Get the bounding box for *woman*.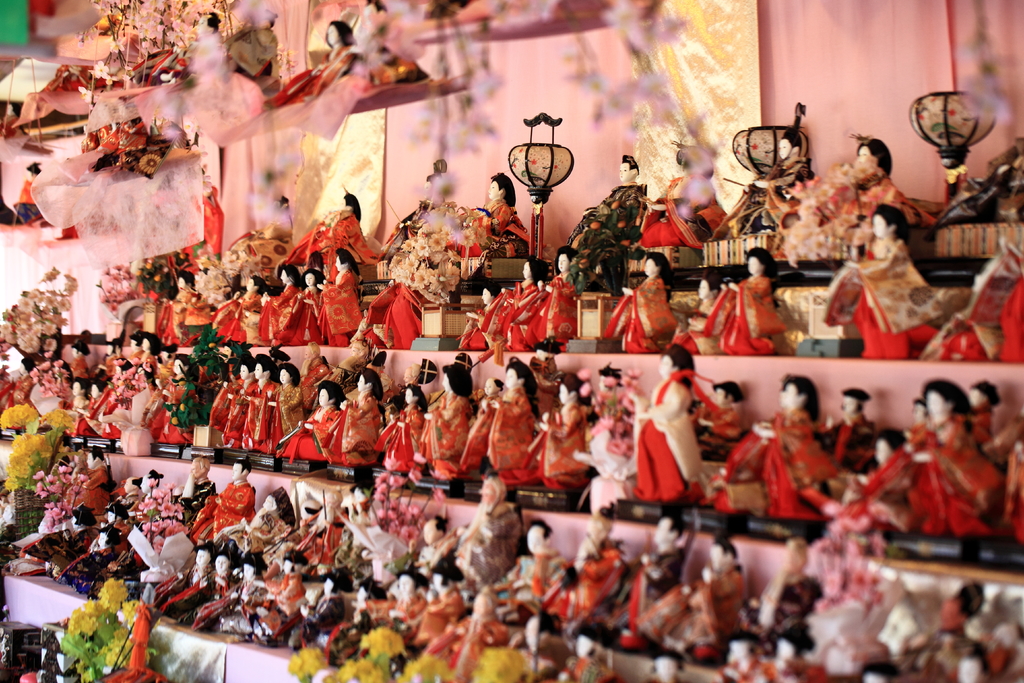
pyautogui.locateOnScreen(708, 383, 746, 441).
